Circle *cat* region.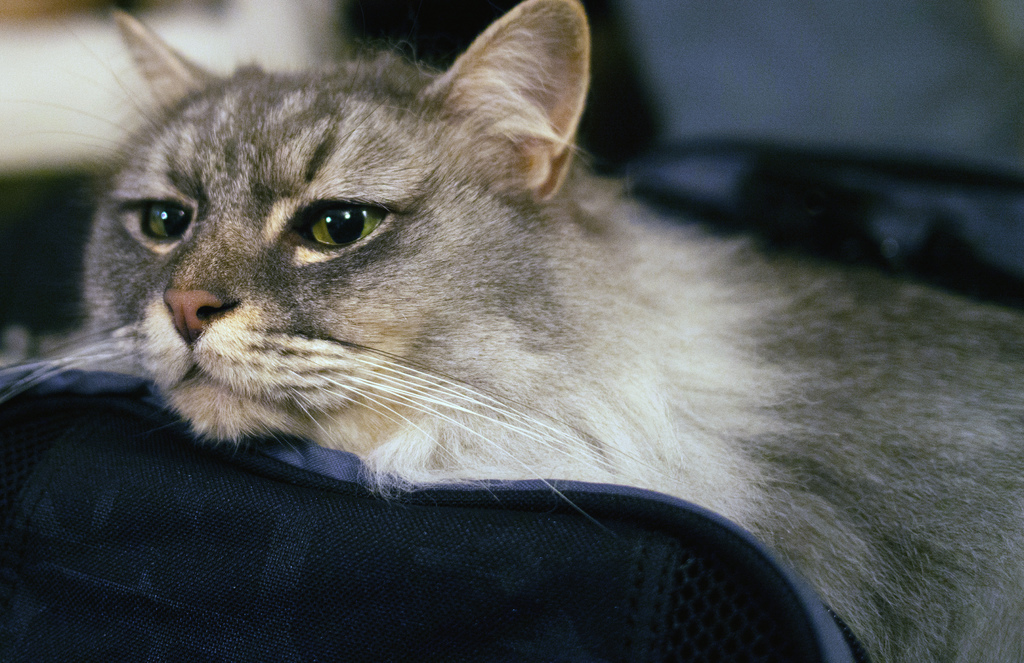
Region: rect(0, 0, 1023, 662).
